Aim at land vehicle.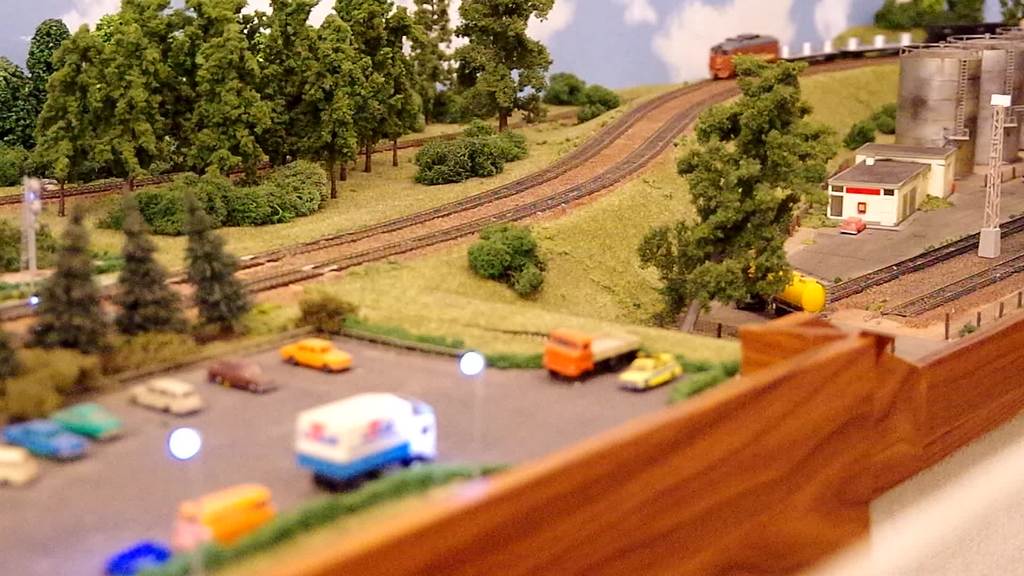
Aimed at region(542, 328, 643, 388).
